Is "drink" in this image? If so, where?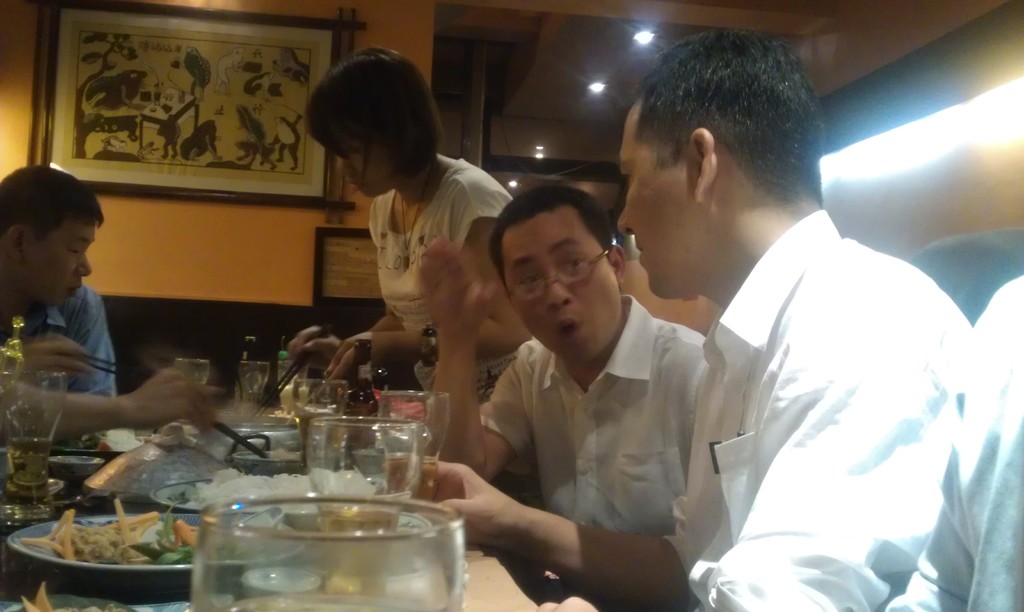
Yes, at select_region(371, 446, 417, 495).
